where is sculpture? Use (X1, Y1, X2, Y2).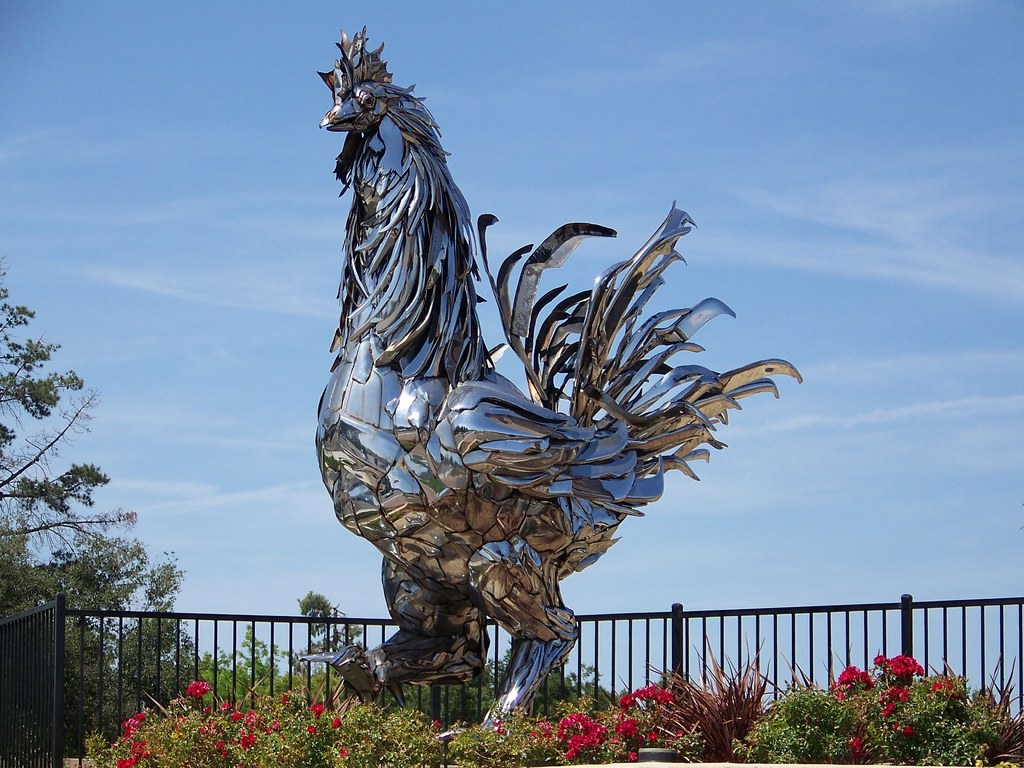
(301, 26, 796, 721).
